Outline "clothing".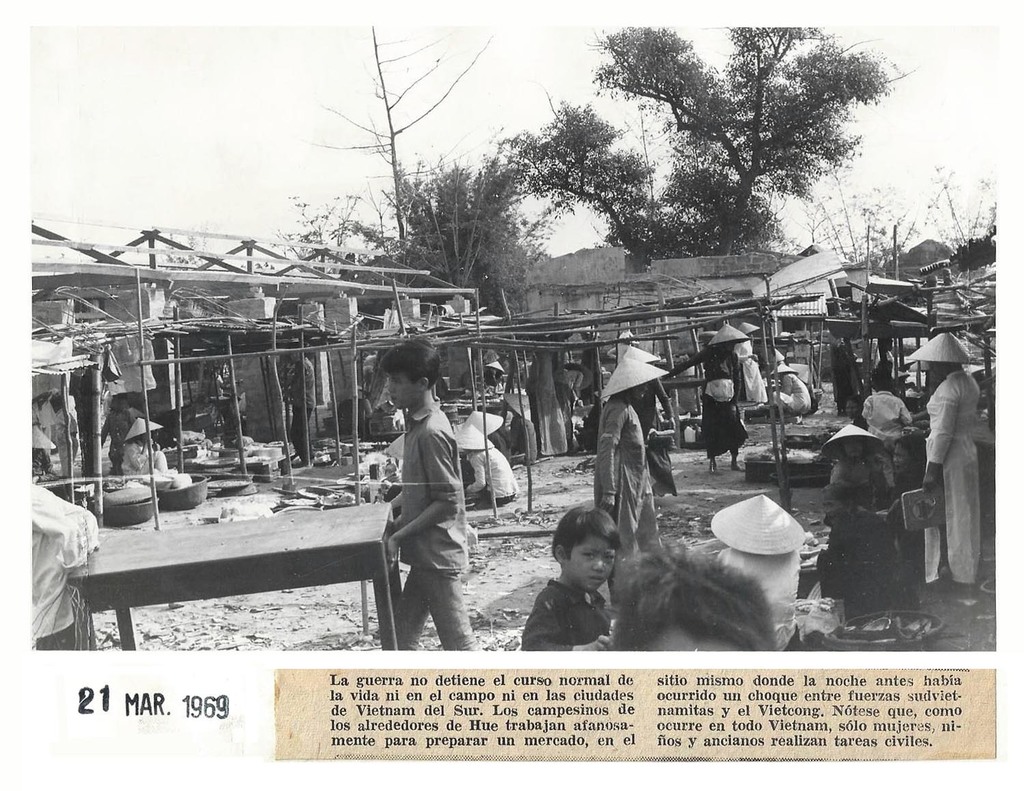
Outline: Rect(98, 409, 135, 469).
